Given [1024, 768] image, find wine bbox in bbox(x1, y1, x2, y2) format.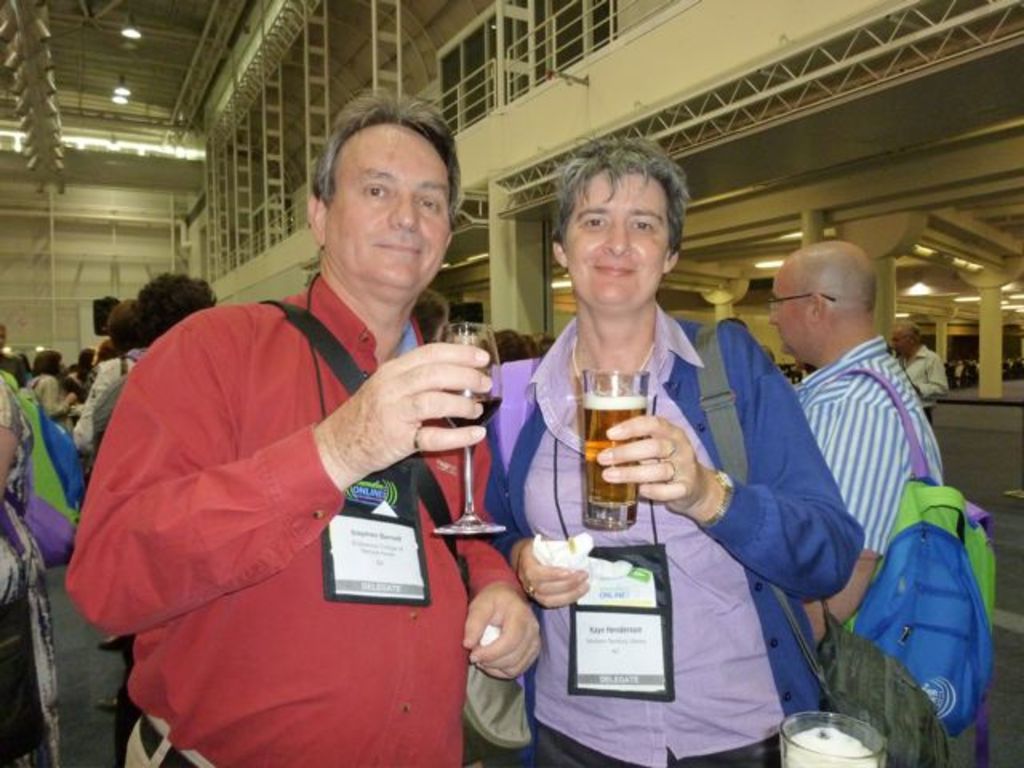
bbox(448, 397, 501, 426).
